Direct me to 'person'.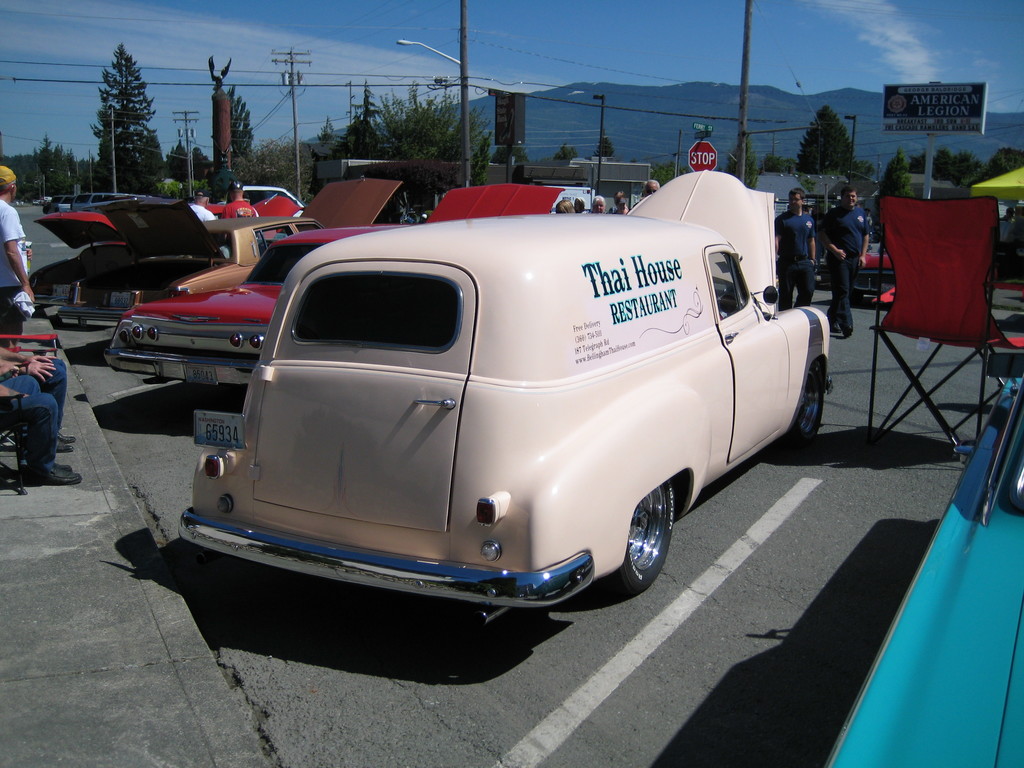
Direction: (x1=222, y1=185, x2=256, y2=218).
